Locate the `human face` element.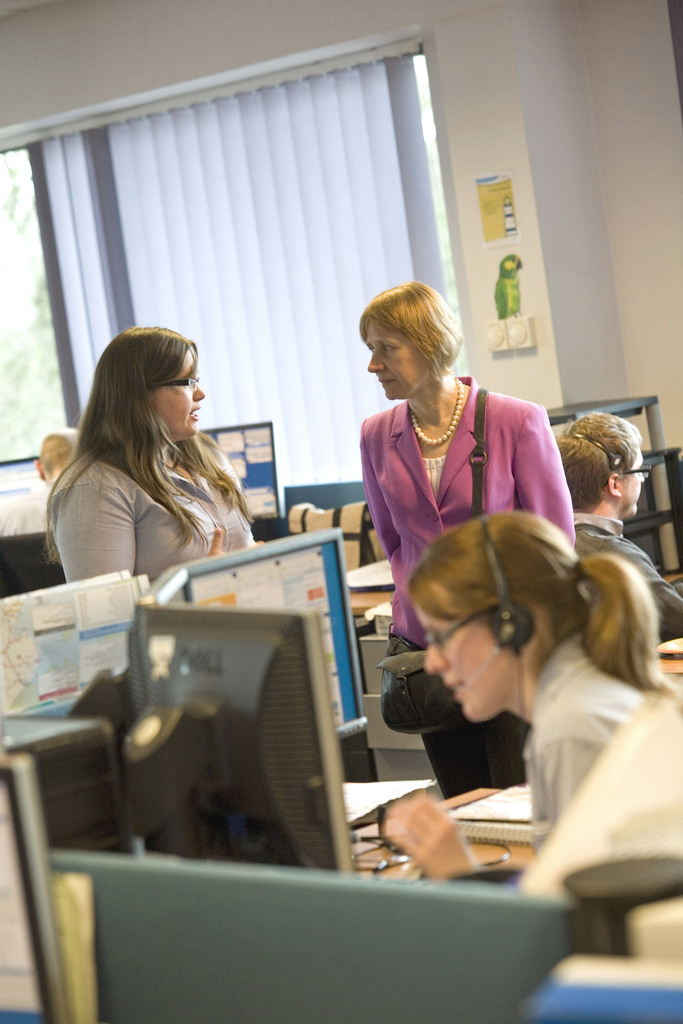
Element bbox: (623,447,649,514).
